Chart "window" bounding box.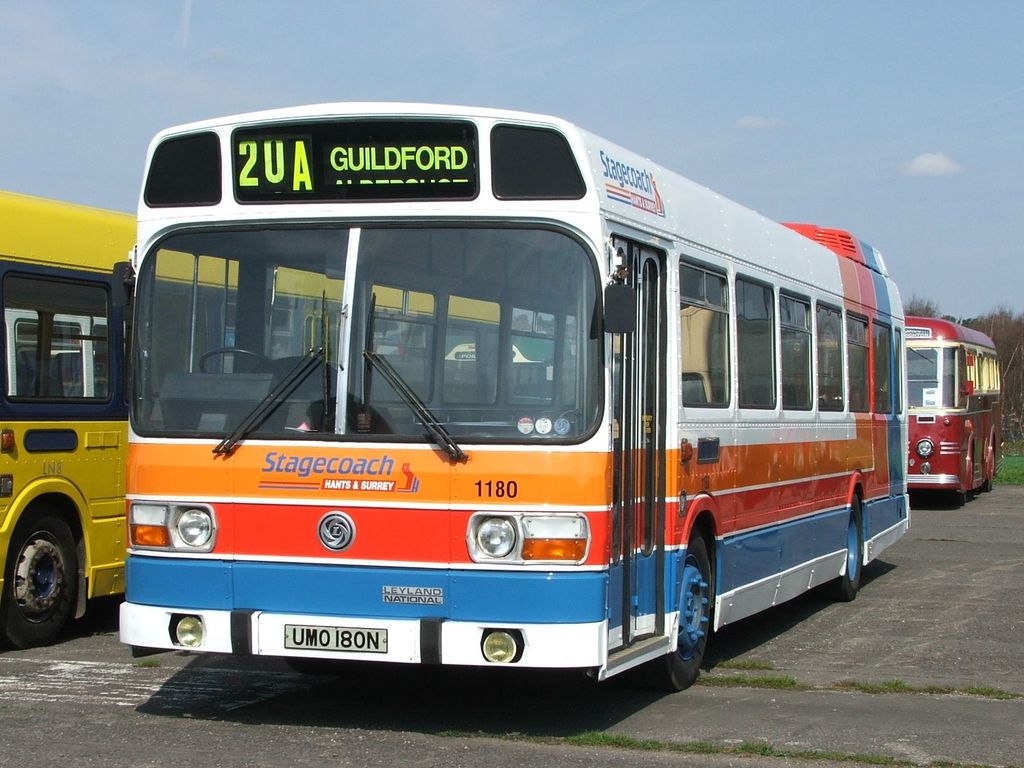
Charted: [x1=678, y1=267, x2=738, y2=410].
